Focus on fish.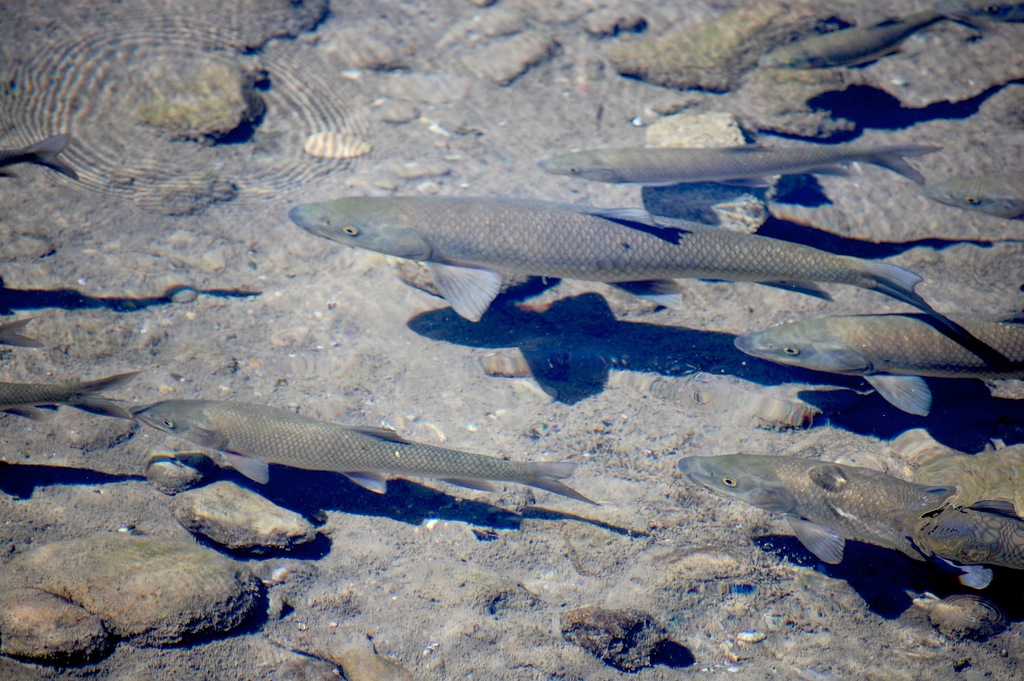
Focused at bbox=[755, 0, 1001, 78].
